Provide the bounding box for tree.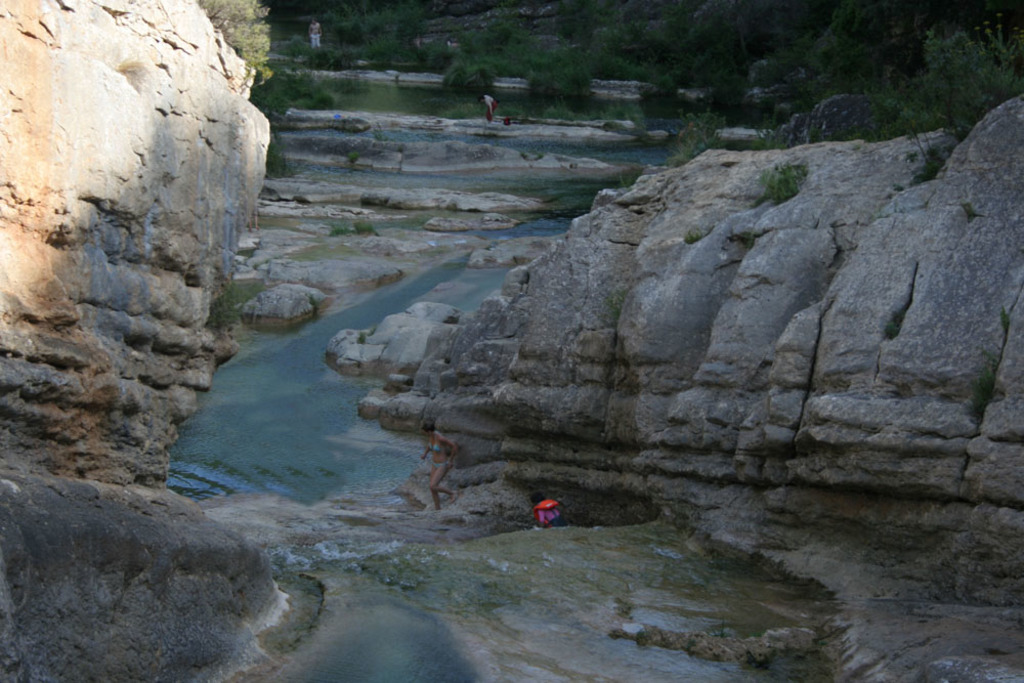
bbox=[200, 0, 285, 82].
